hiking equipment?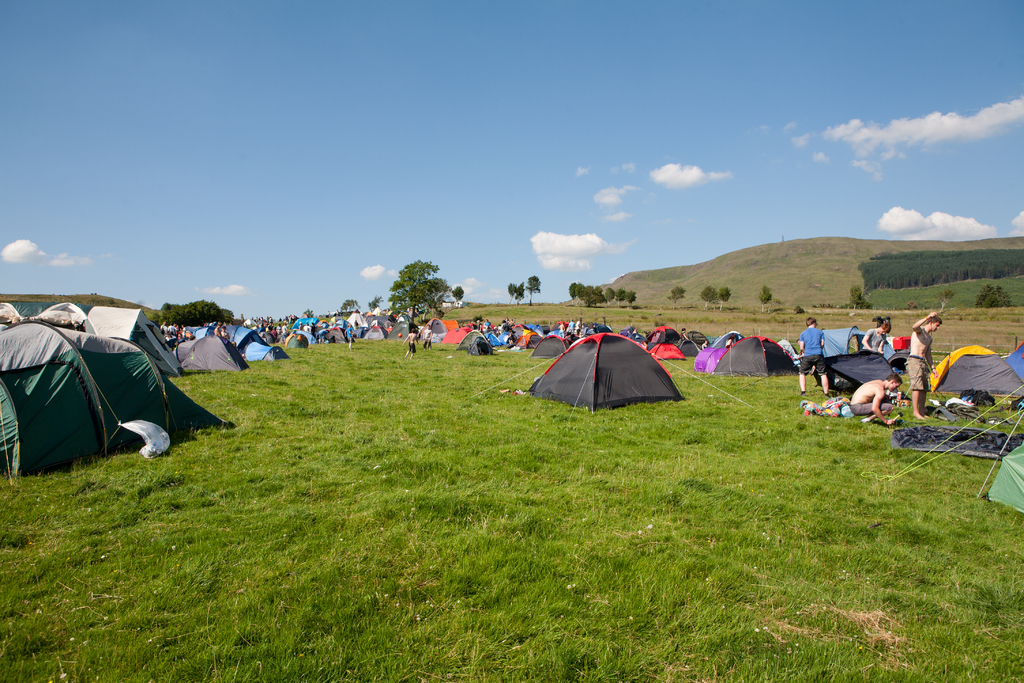
0,302,234,466
